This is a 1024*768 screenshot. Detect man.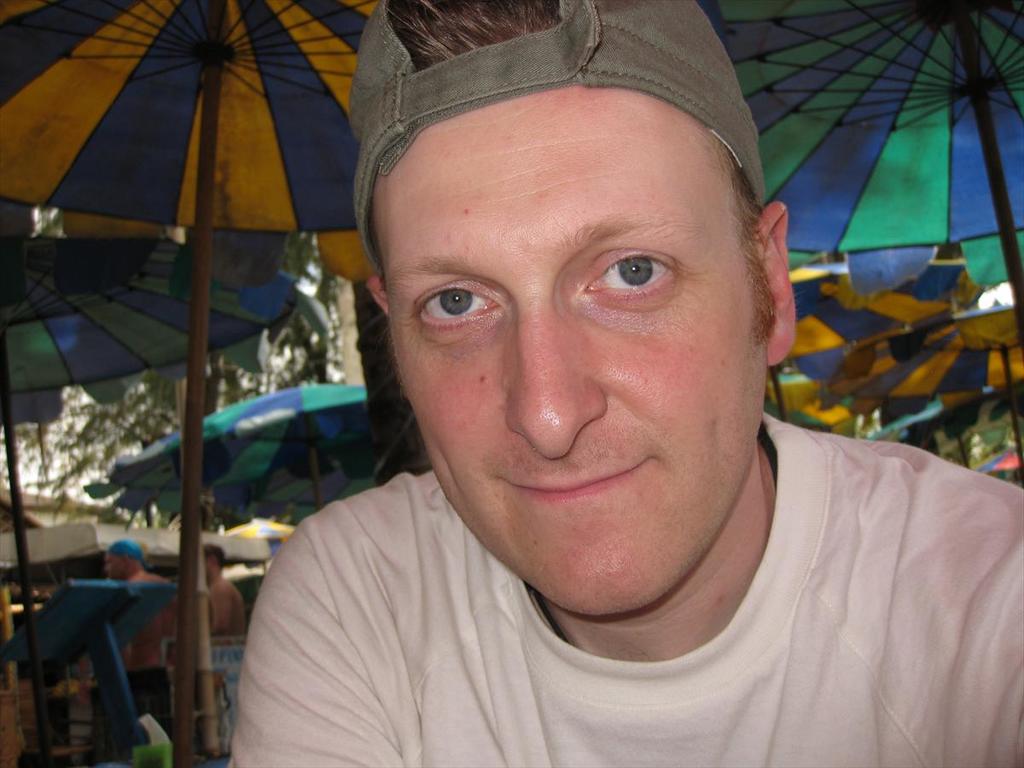
x1=92 y1=543 x2=177 y2=733.
